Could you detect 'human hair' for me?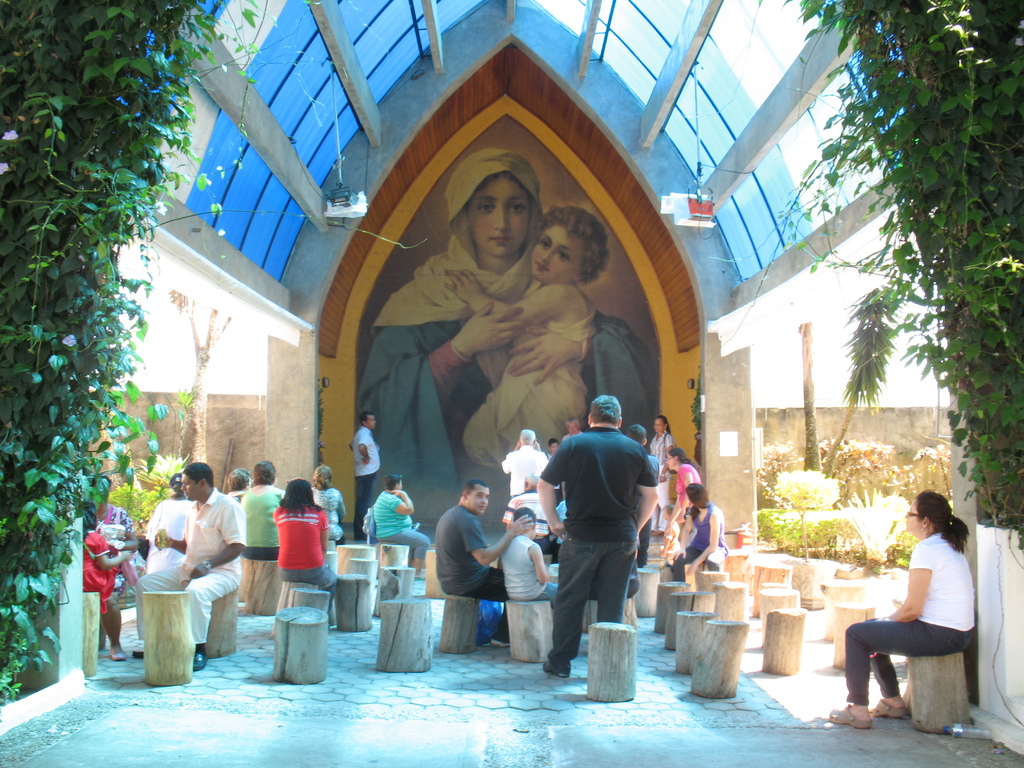
Detection result: <region>93, 477, 111, 487</region>.
